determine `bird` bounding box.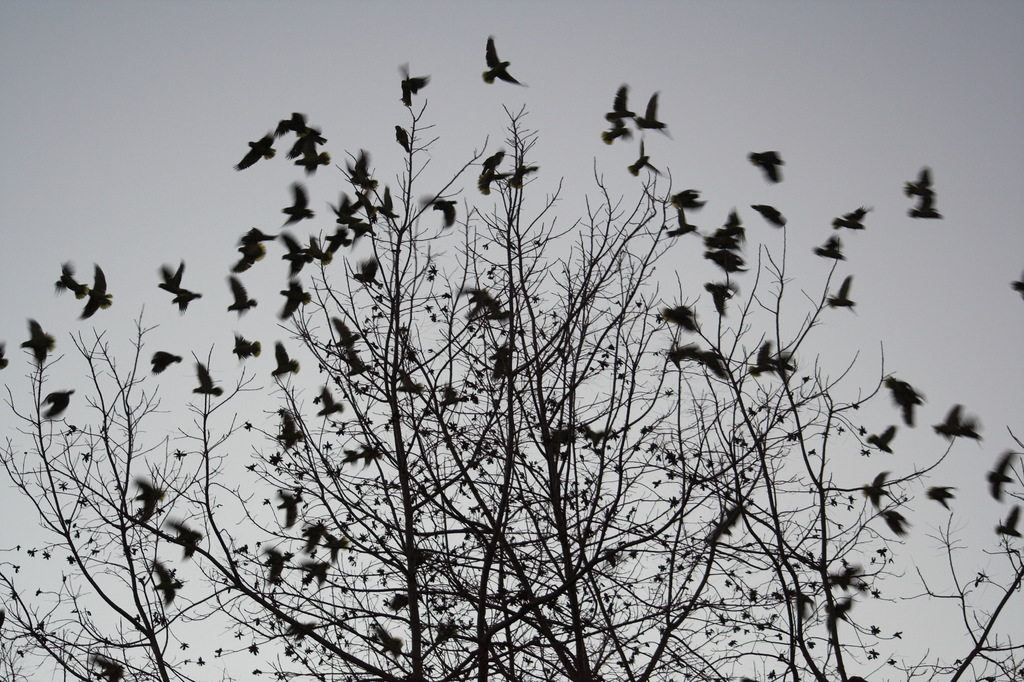
Determined: 399, 61, 432, 111.
